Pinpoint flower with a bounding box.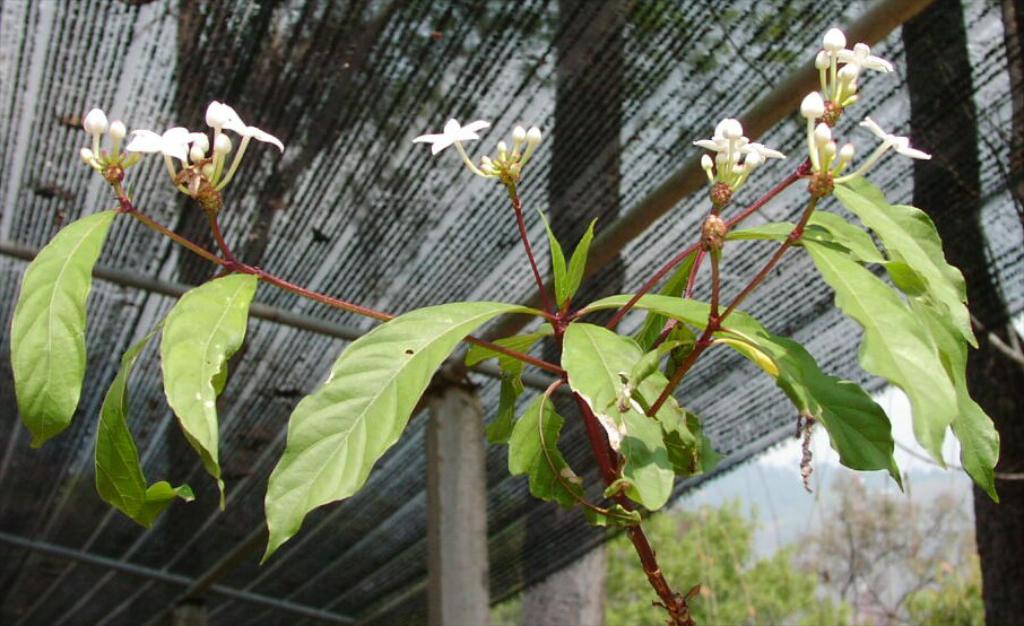
[694, 127, 778, 163].
